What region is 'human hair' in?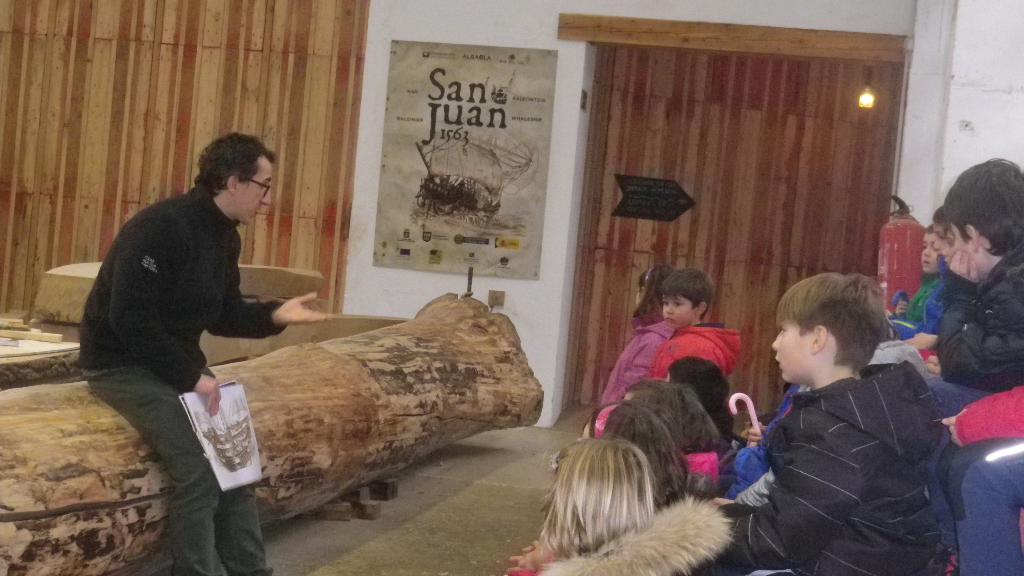
x1=627, y1=266, x2=675, y2=315.
